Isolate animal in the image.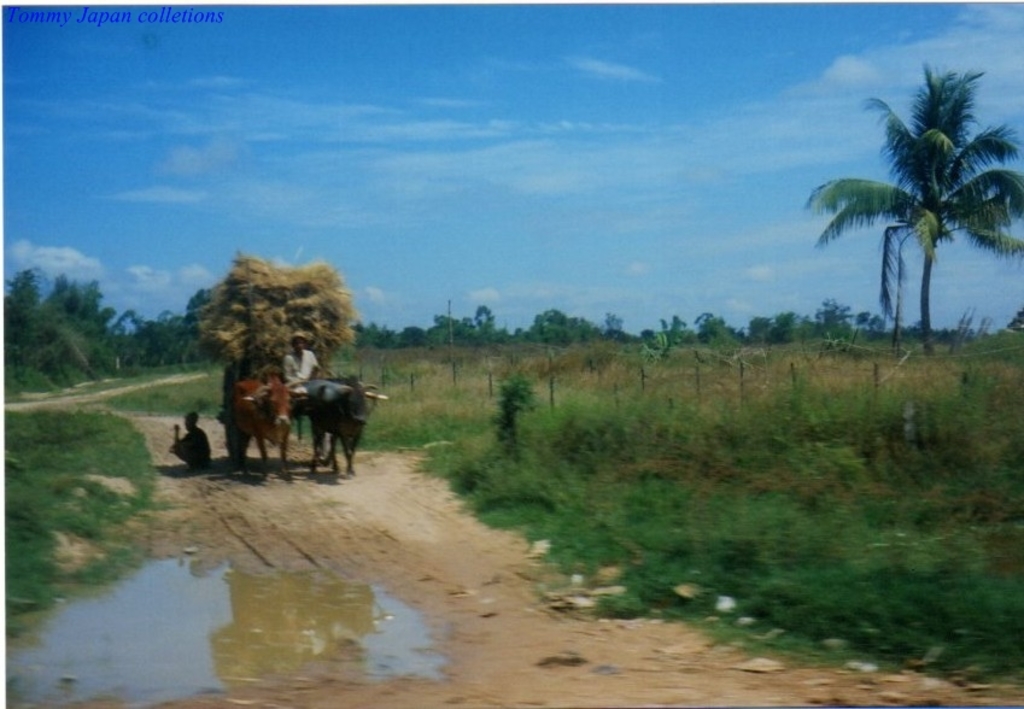
Isolated region: l=216, t=383, r=304, b=482.
